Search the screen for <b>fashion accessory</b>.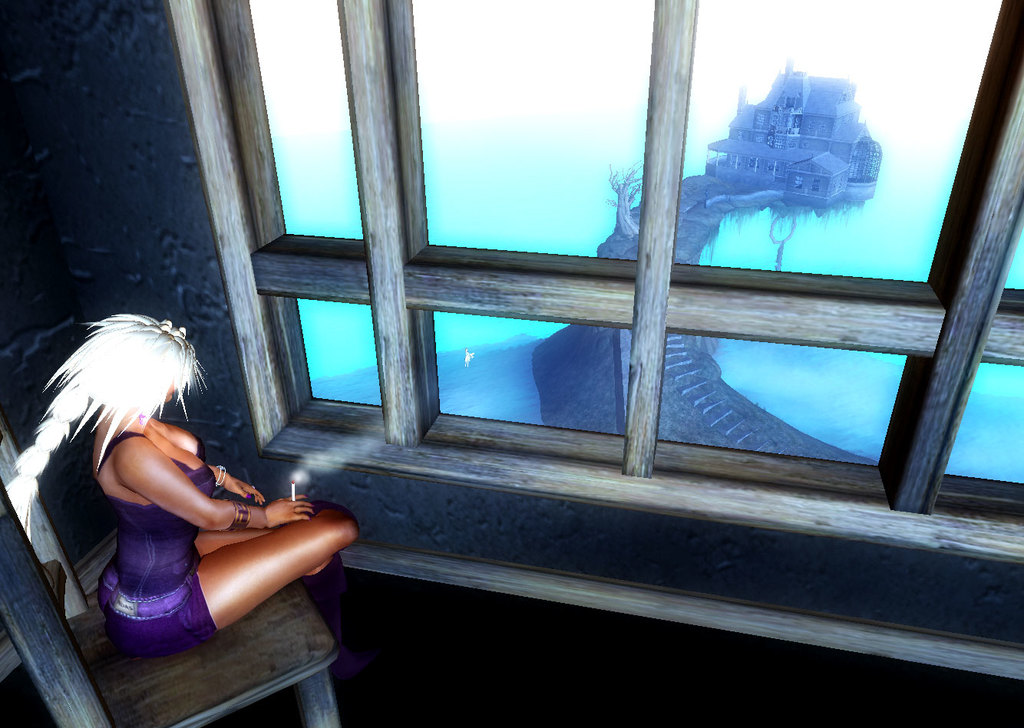
Found at select_region(296, 552, 377, 684).
